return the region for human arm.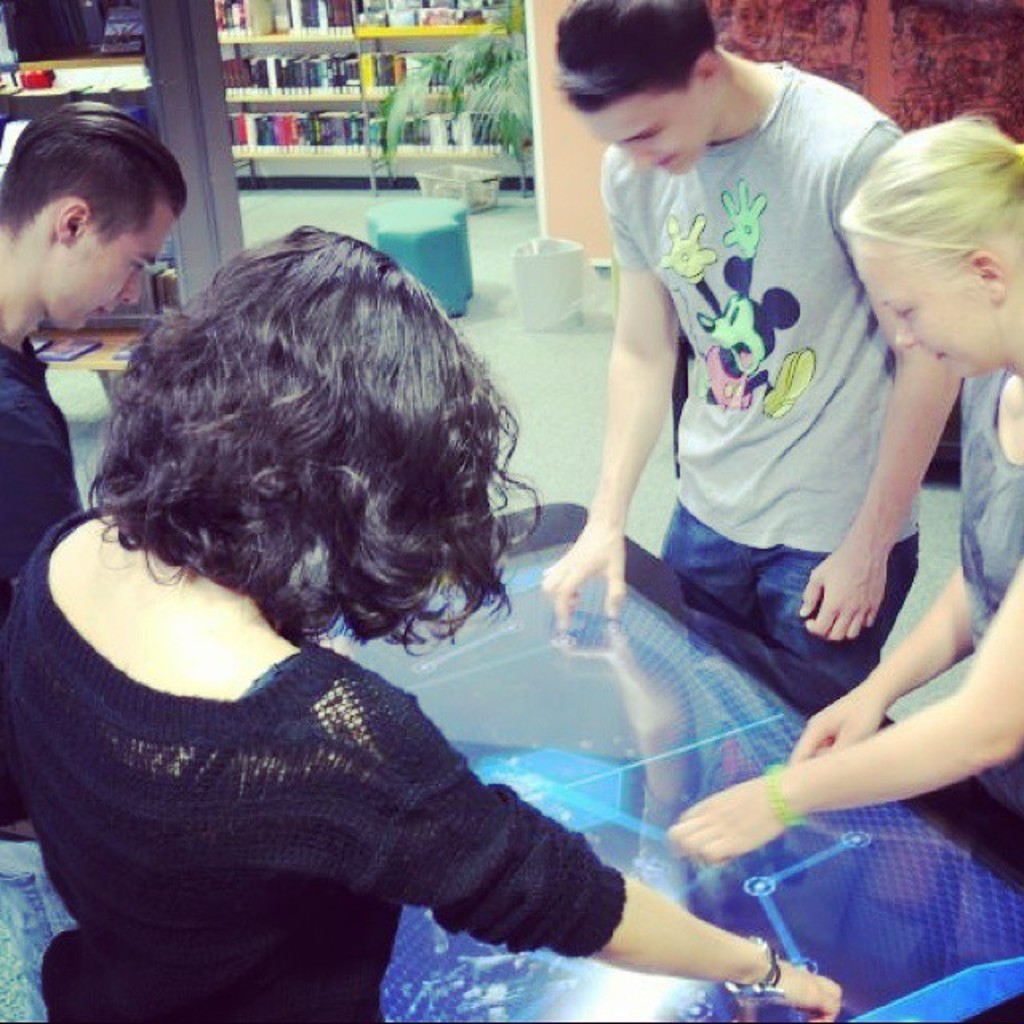
region(355, 714, 846, 1022).
